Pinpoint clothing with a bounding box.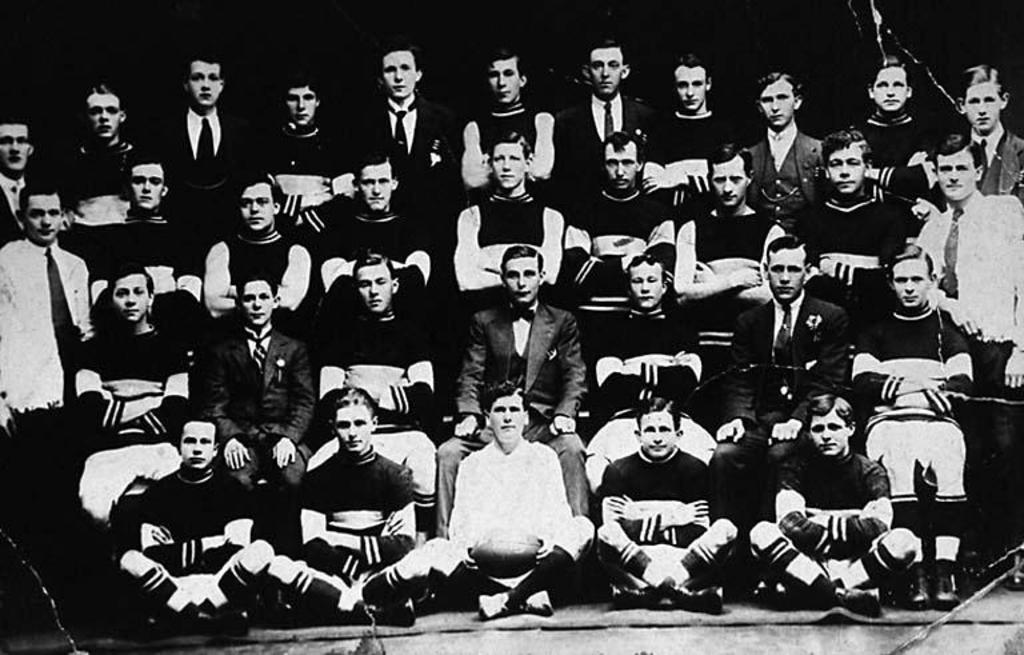
x1=847 y1=305 x2=969 y2=427.
